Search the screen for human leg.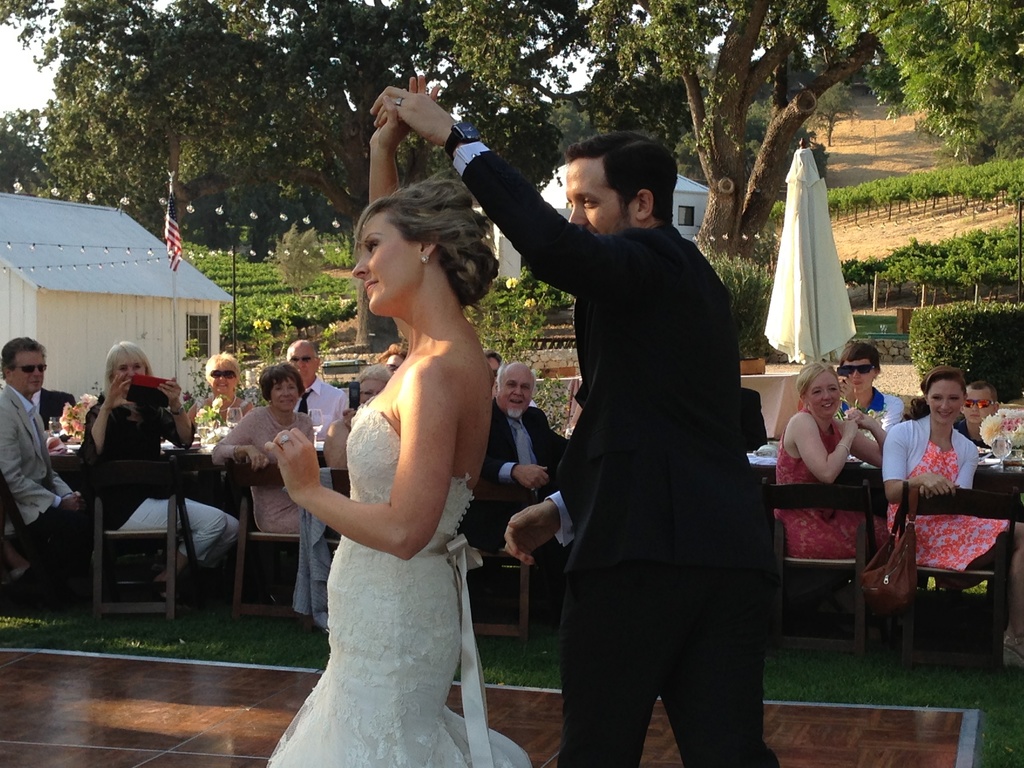
Found at detection(885, 519, 1023, 664).
